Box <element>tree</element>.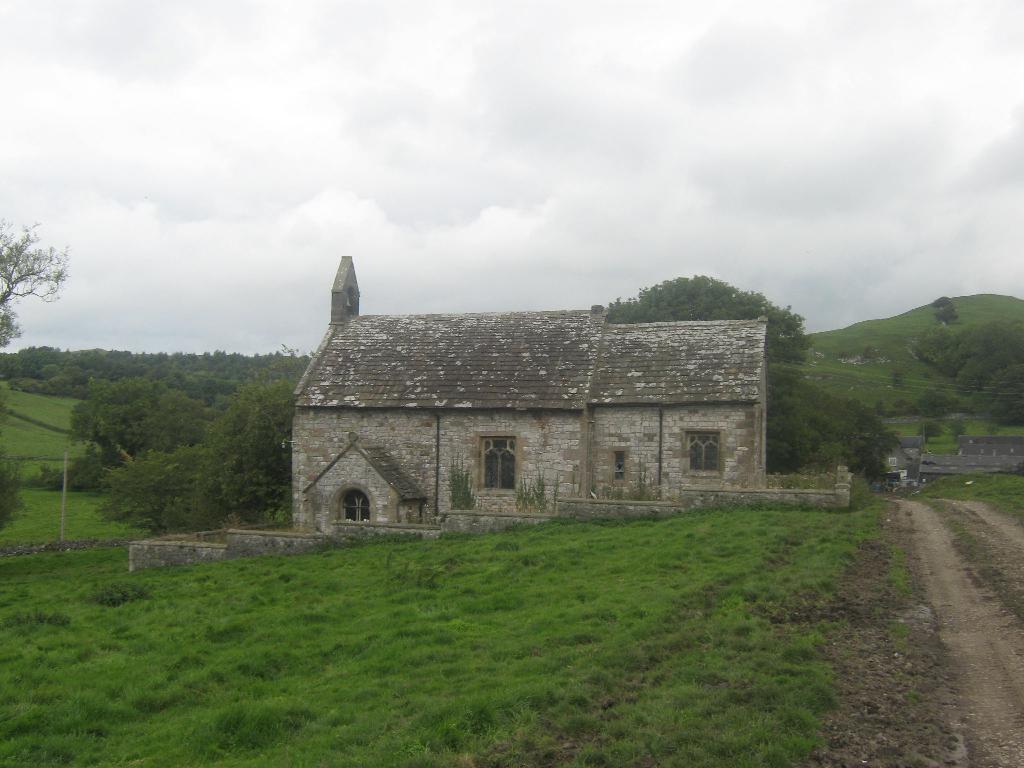
(191,388,294,516).
